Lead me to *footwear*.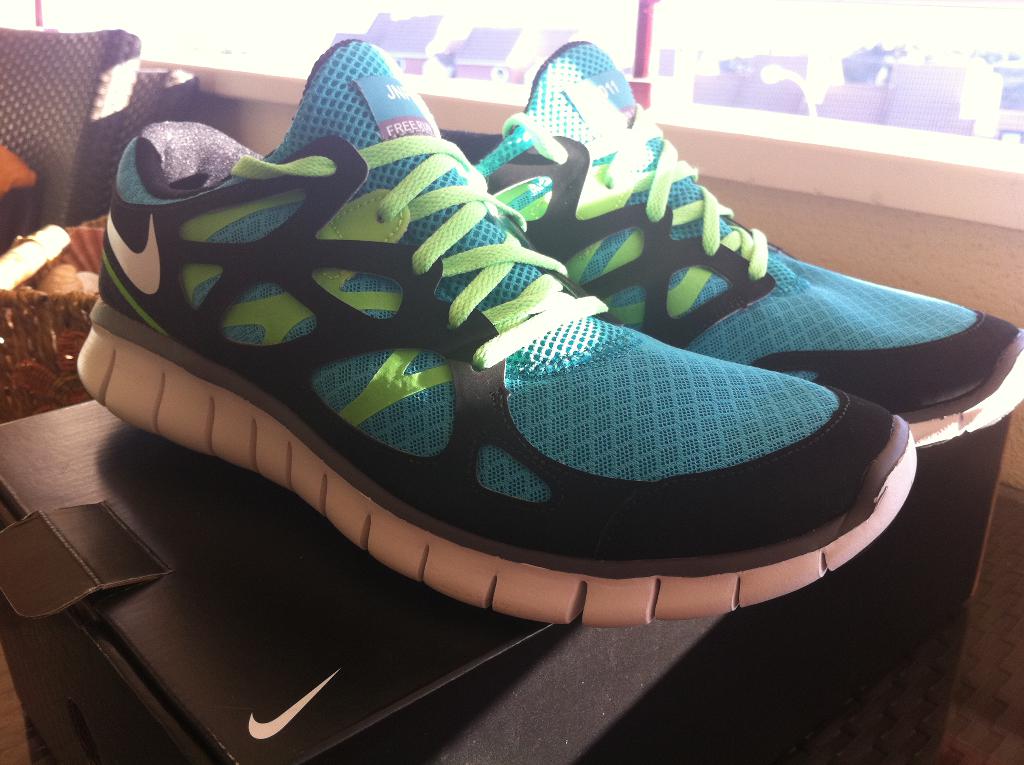
Lead to region(67, 33, 900, 622).
